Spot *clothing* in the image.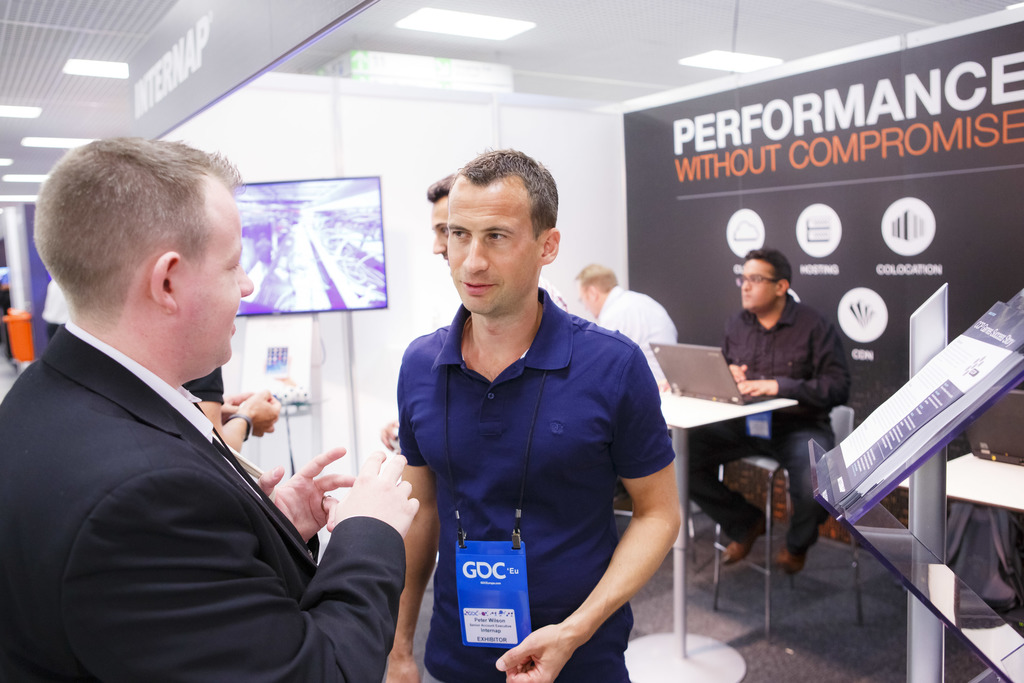
*clothing* found at 595/276/665/404.
